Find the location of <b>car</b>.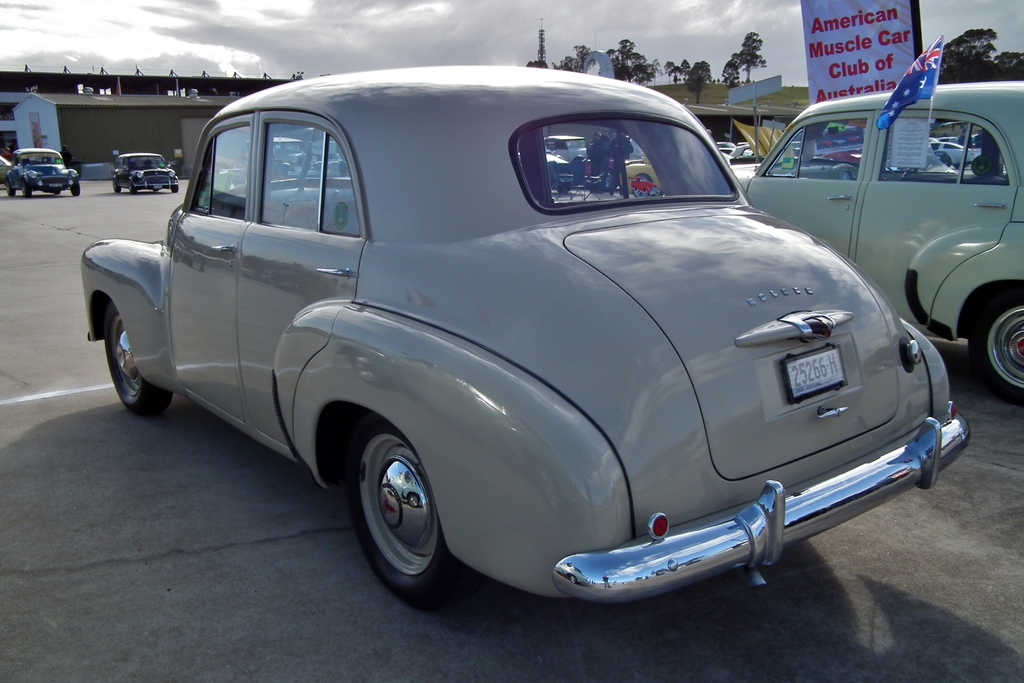
Location: BBox(82, 71, 972, 612).
